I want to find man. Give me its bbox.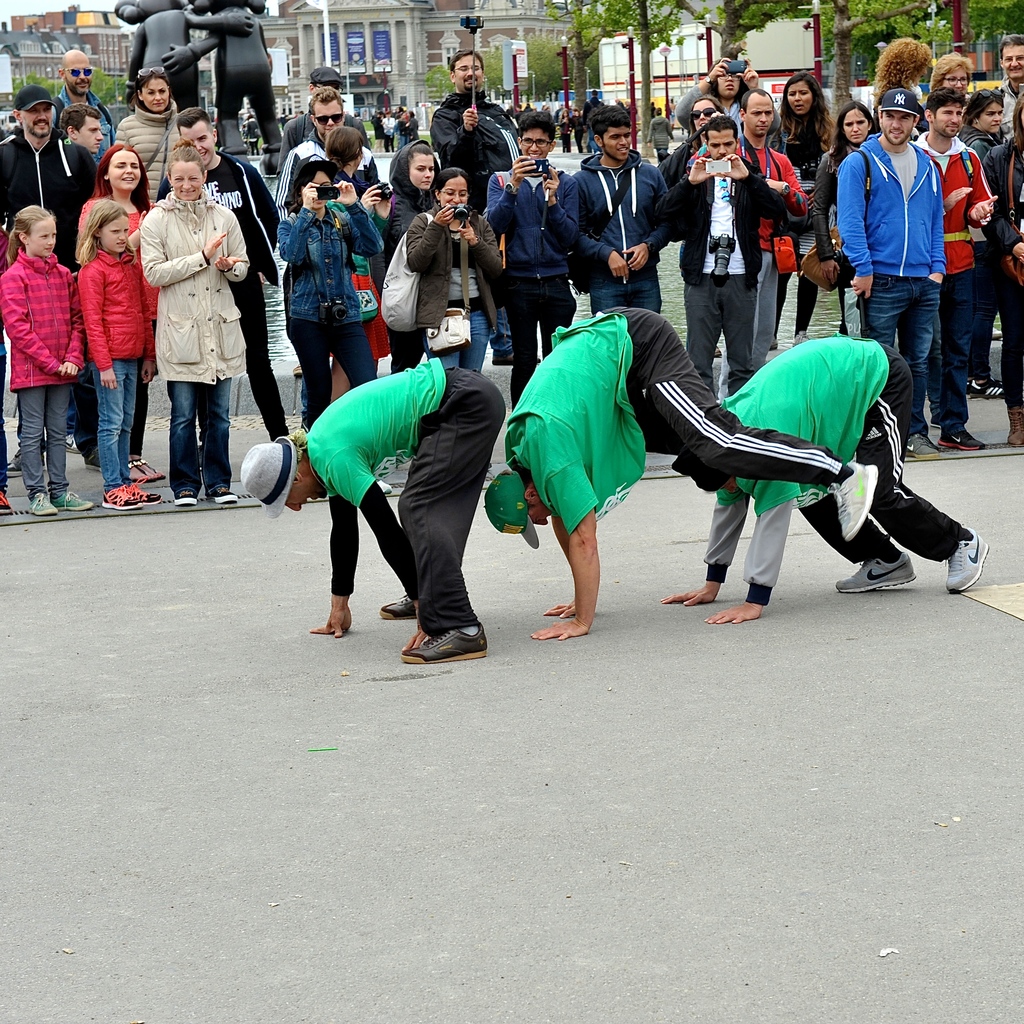
locate(732, 86, 814, 399).
